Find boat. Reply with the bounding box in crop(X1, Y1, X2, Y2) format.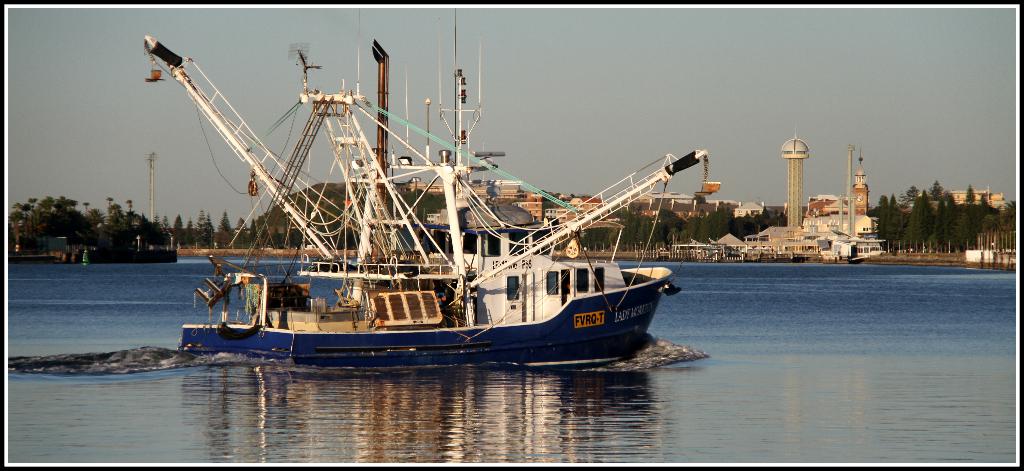
crop(143, 38, 718, 387).
